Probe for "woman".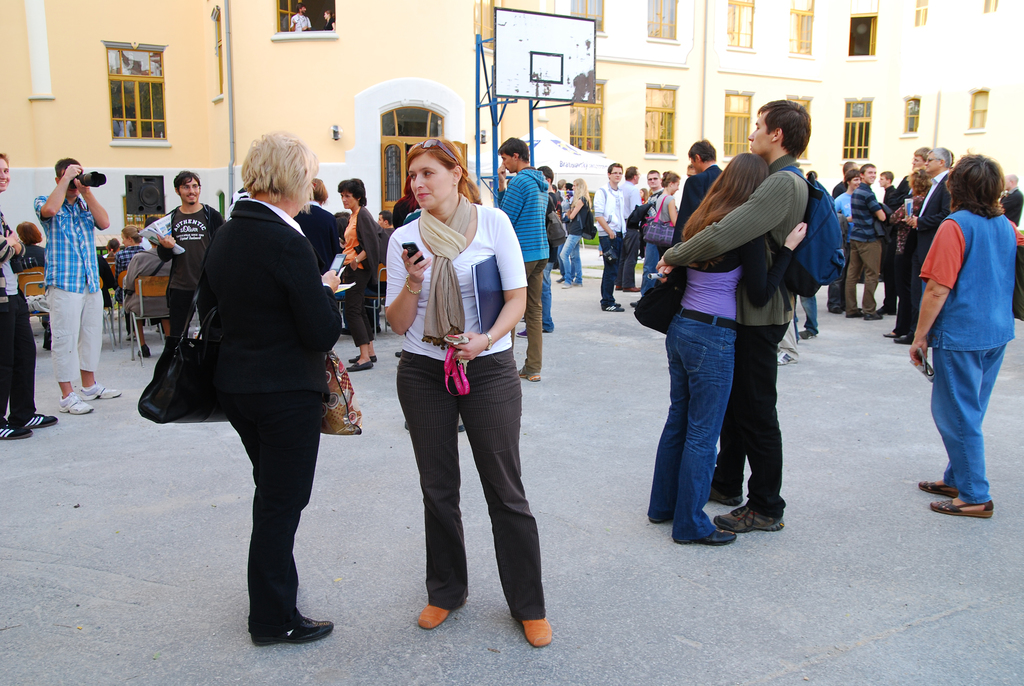
Probe result: [171,106,339,662].
